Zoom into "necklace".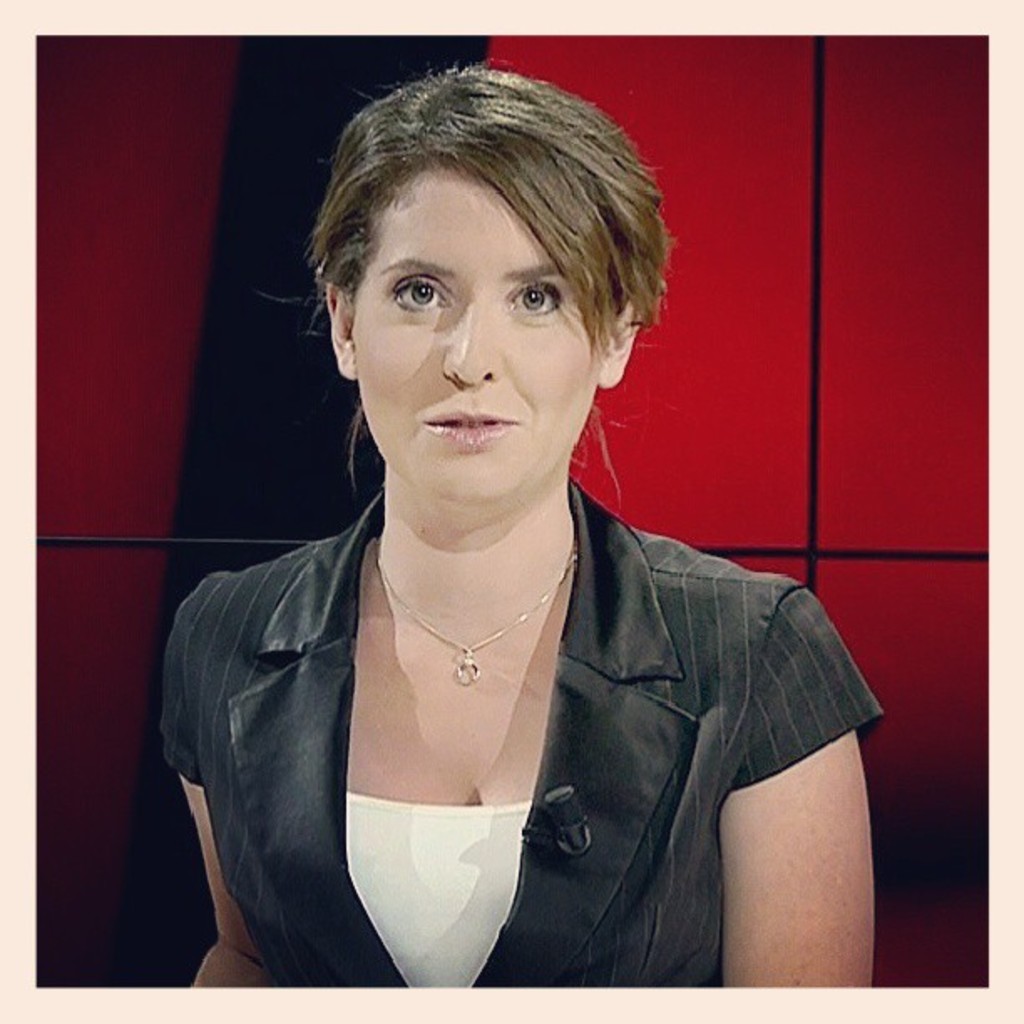
Zoom target: [x1=370, y1=532, x2=576, y2=686].
